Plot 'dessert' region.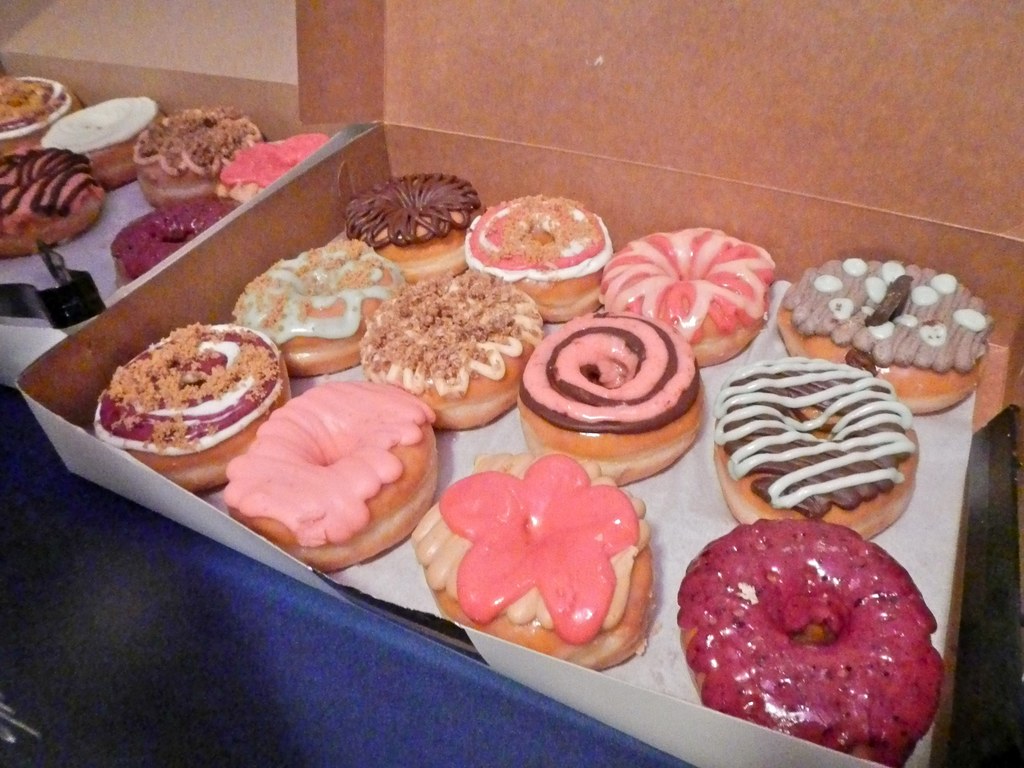
Plotted at locate(599, 227, 778, 364).
